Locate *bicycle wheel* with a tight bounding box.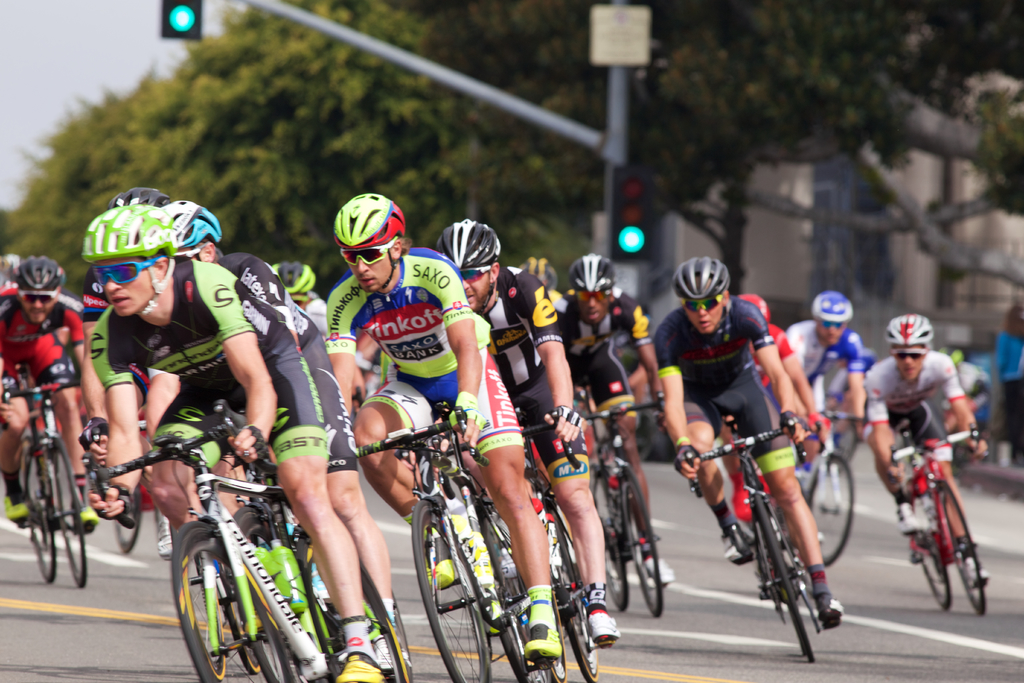
select_region(45, 433, 88, 580).
